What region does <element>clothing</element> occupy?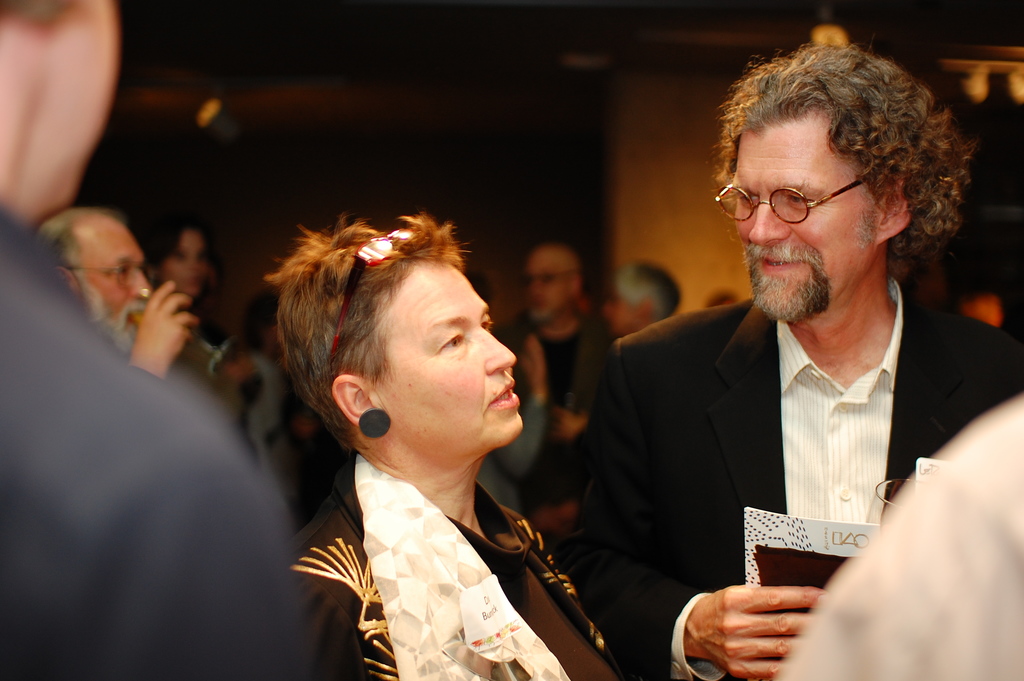
box=[607, 276, 1023, 680].
